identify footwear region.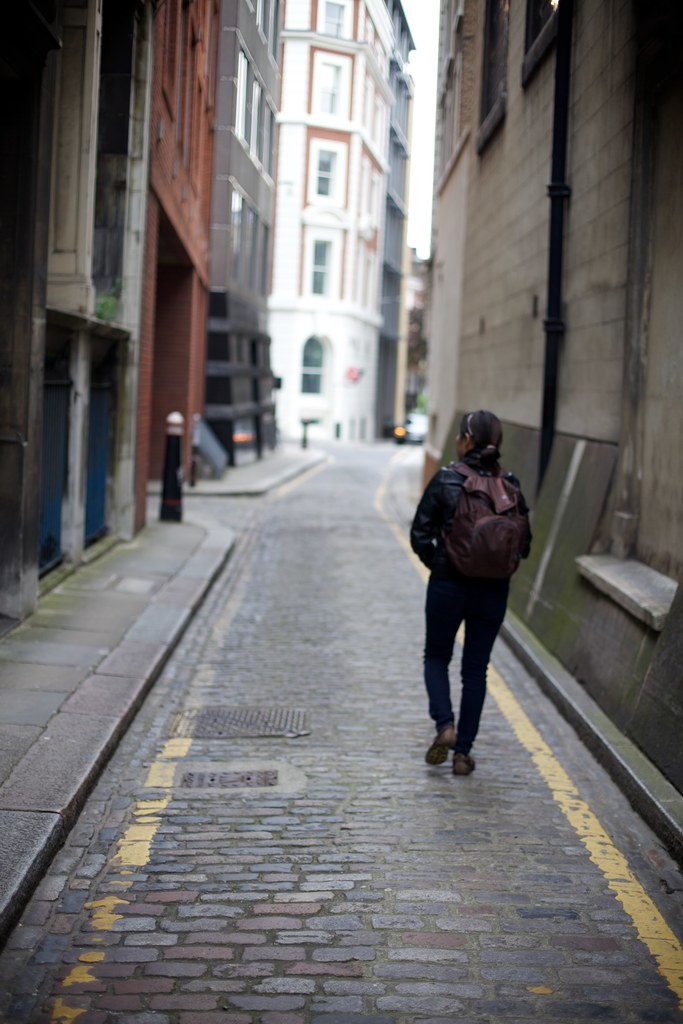
Region: {"x1": 450, "y1": 758, "x2": 477, "y2": 774}.
